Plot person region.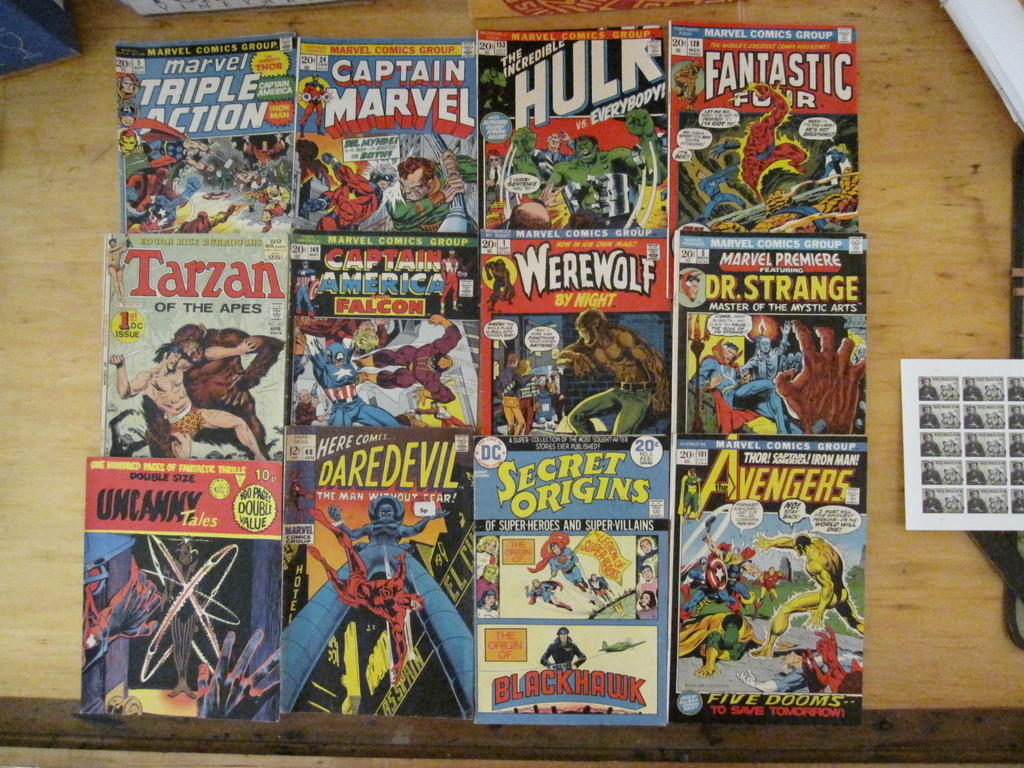
Plotted at left=992, top=466, right=1004, bottom=483.
